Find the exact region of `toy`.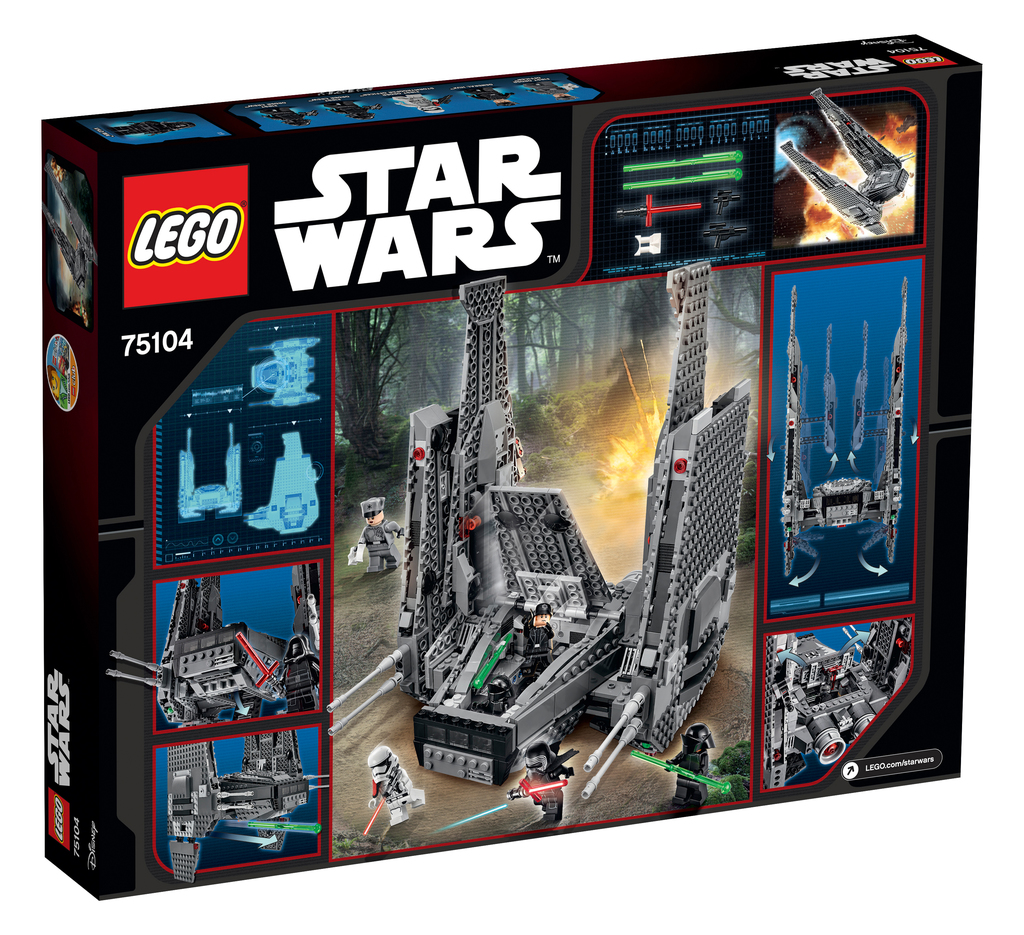
Exact region: bbox=[107, 562, 323, 730].
